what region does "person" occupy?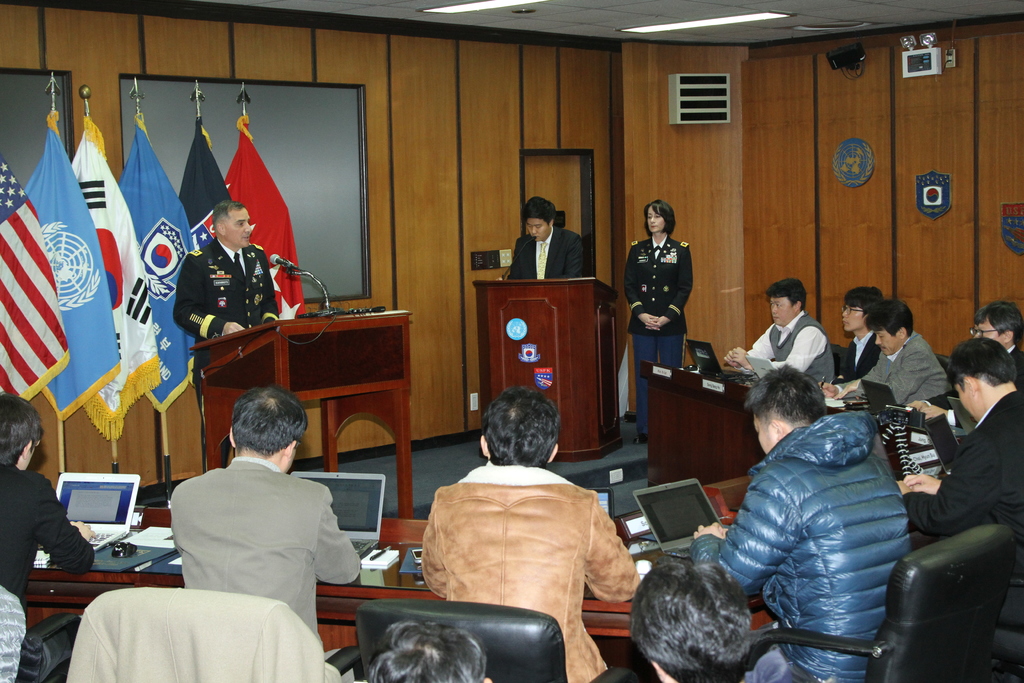
region(908, 309, 1023, 424).
